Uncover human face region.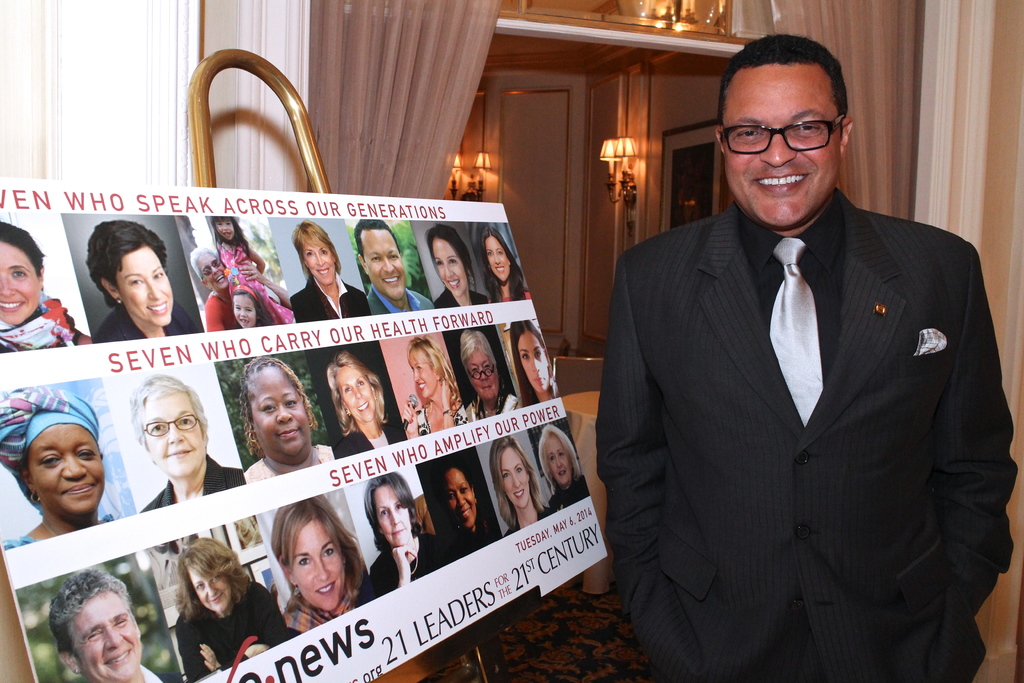
Uncovered: [502, 449, 528, 511].
